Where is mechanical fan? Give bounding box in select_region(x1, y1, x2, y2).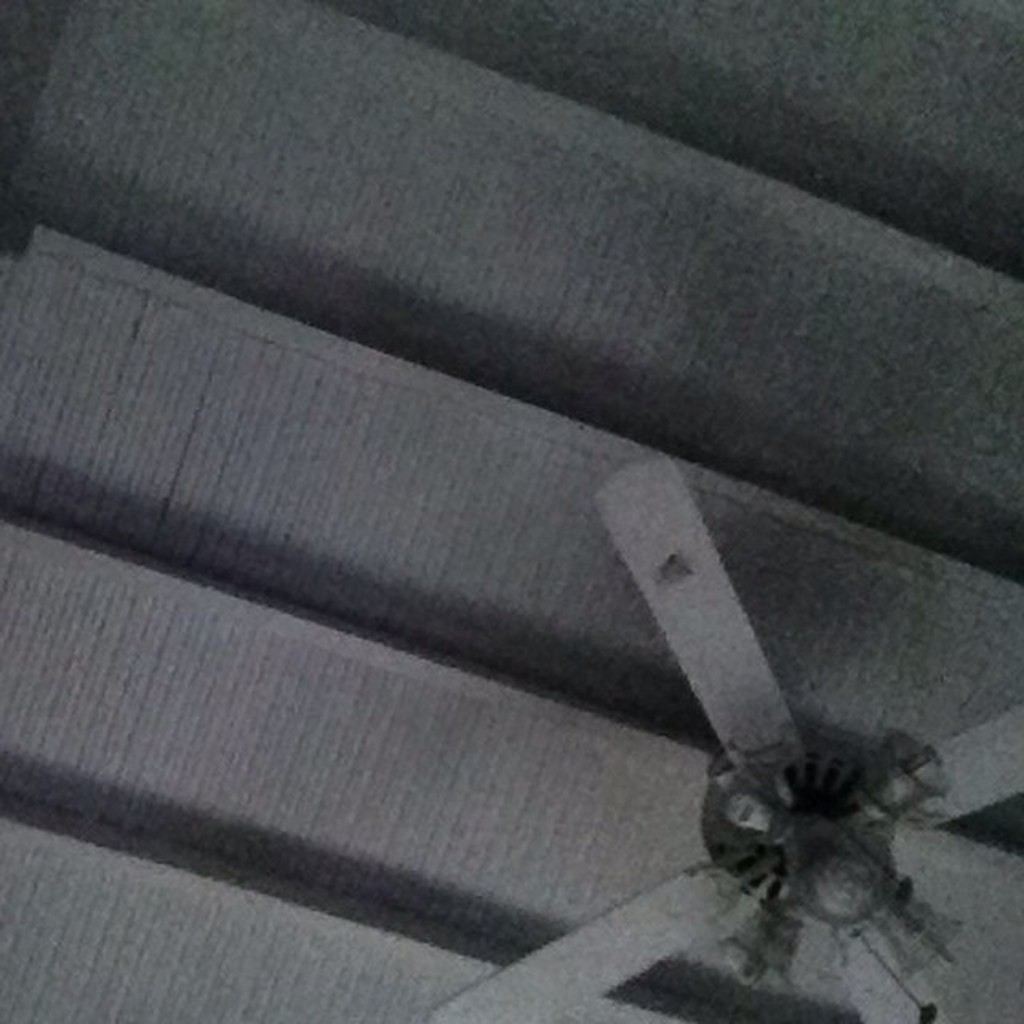
select_region(443, 451, 1022, 1022).
